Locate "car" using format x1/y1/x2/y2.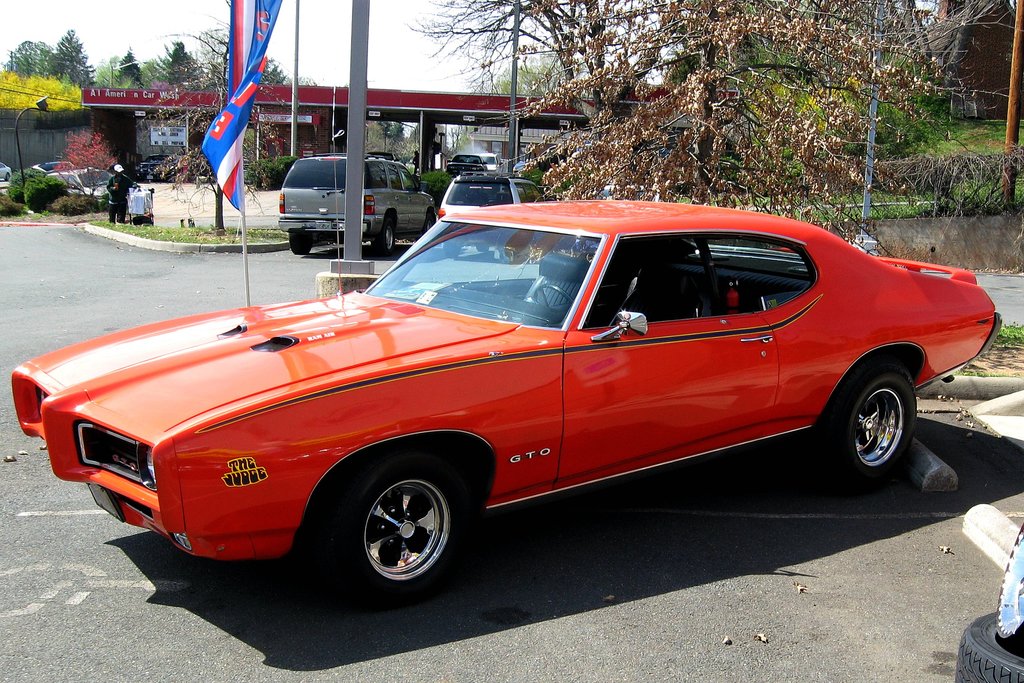
7/195/1007/605.
